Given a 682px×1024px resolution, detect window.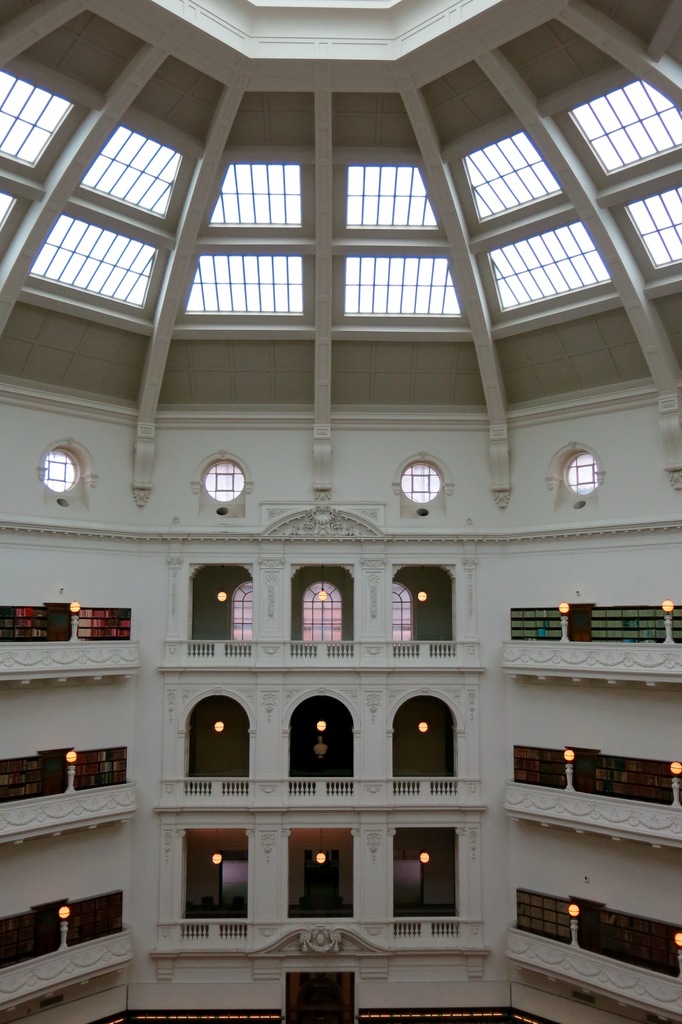
{"left": 298, "top": 573, "right": 346, "bottom": 646}.
